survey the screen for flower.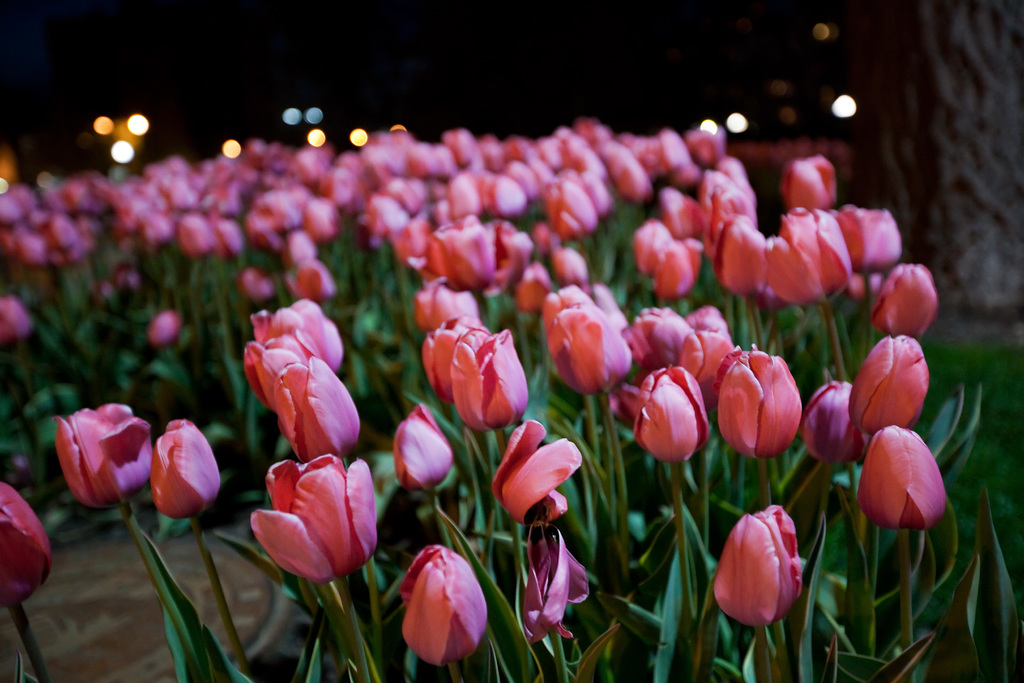
Survey found: rect(0, 298, 31, 336).
